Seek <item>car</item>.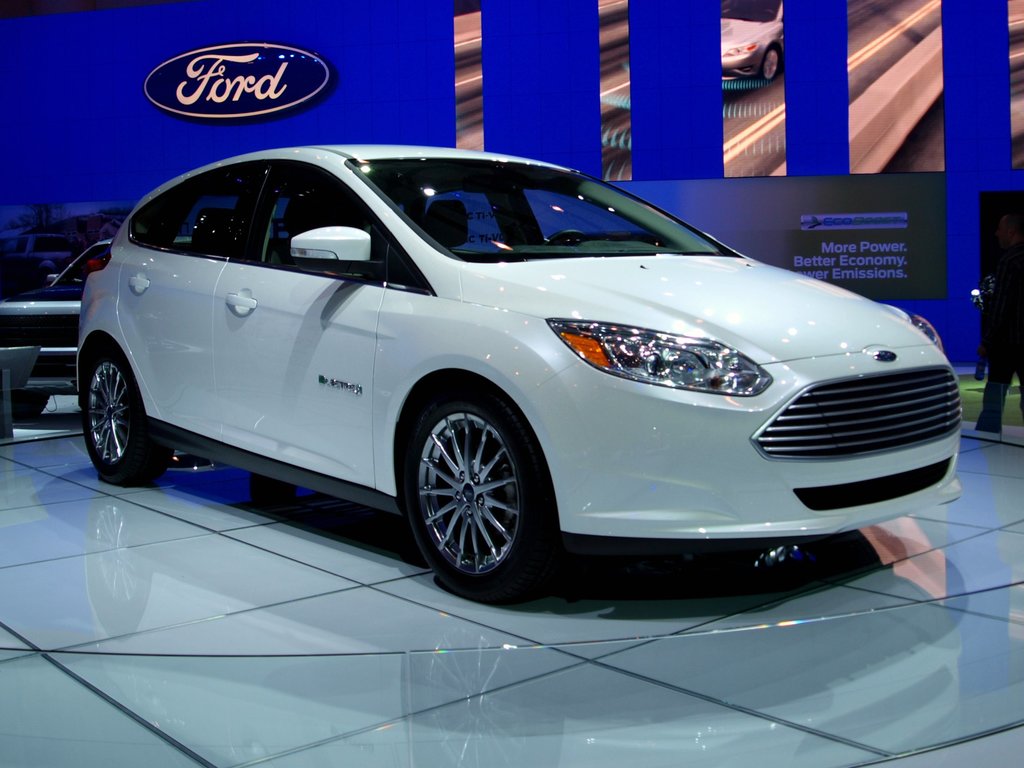
[left=55, top=147, right=963, bottom=605].
